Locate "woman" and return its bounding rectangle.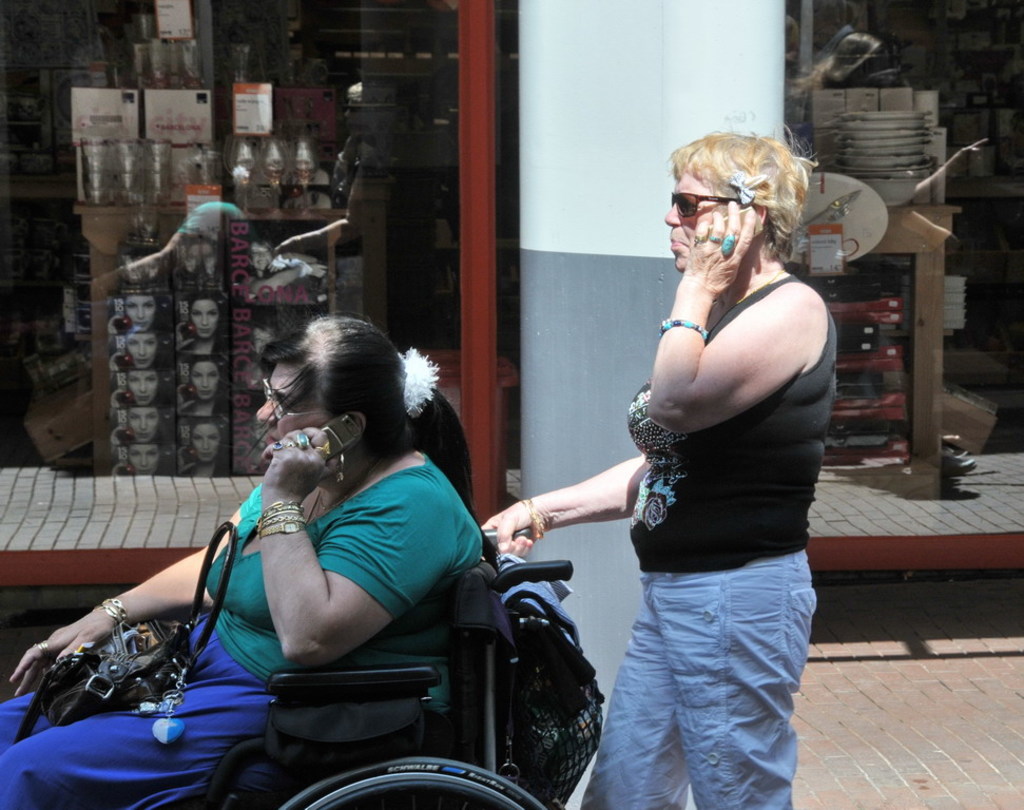
[0, 313, 487, 809].
